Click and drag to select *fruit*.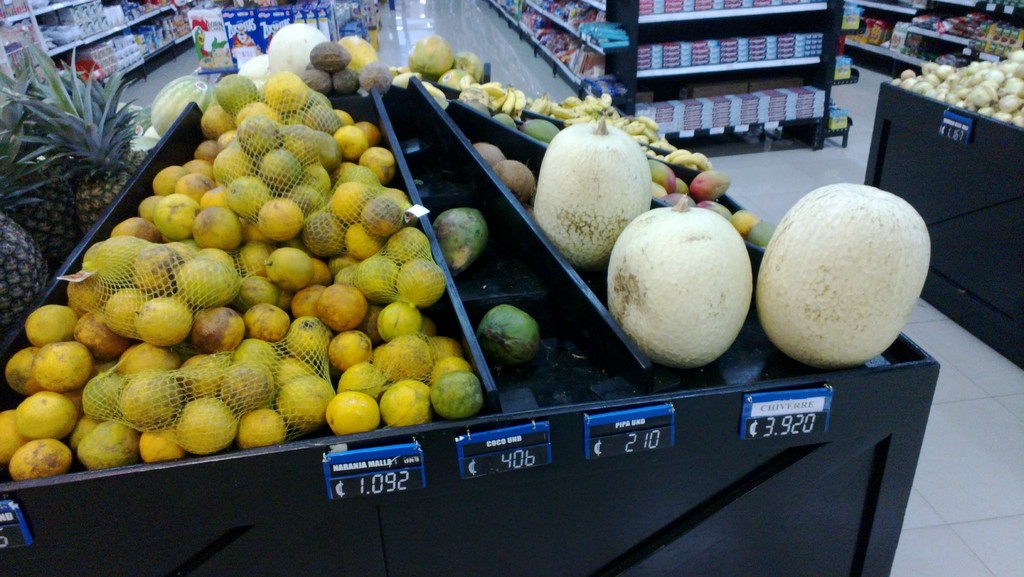
Selection: box=[430, 208, 486, 280].
